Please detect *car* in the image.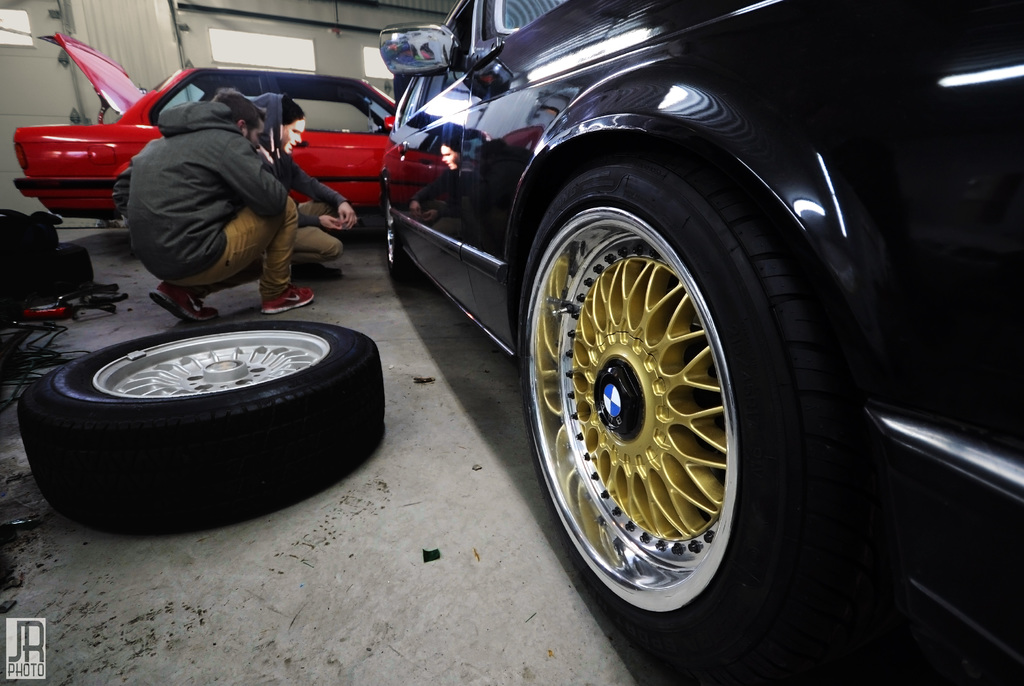
Rect(372, 0, 1023, 685).
